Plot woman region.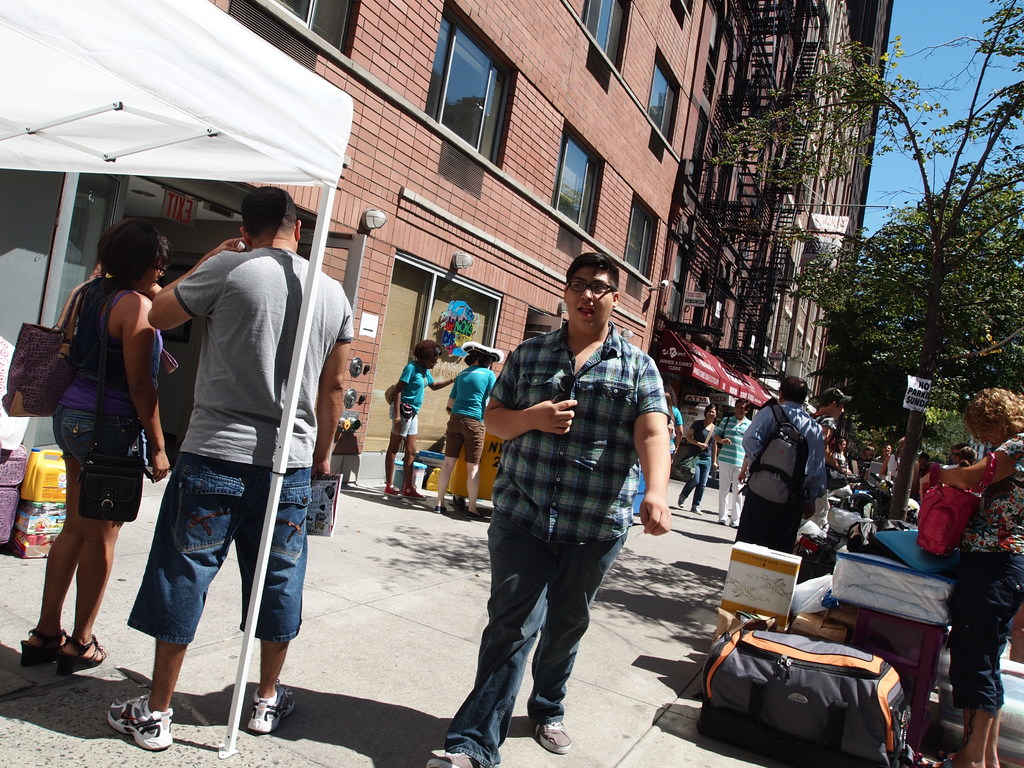
Plotted at {"left": 916, "top": 385, "right": 1023, "bottom": 767}.
